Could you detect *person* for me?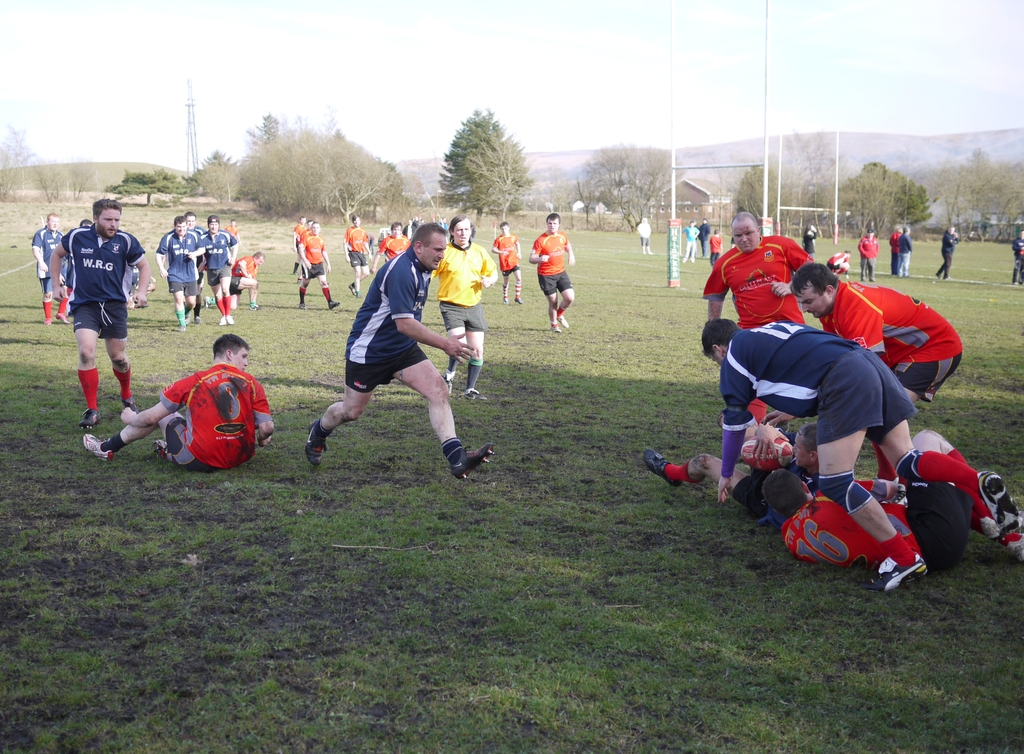
Detection result: box(709, 226, 730, 263).
